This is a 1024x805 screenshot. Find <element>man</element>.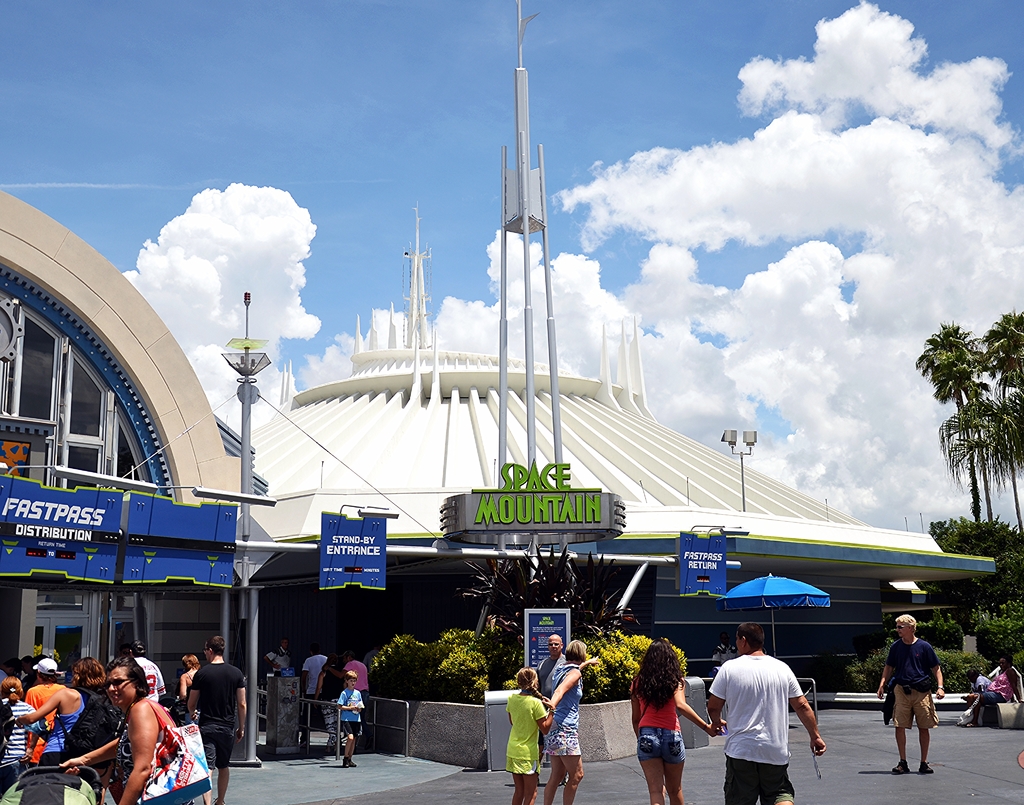
Bounding box: (left=19, top=658, right=31, bottom=675).
